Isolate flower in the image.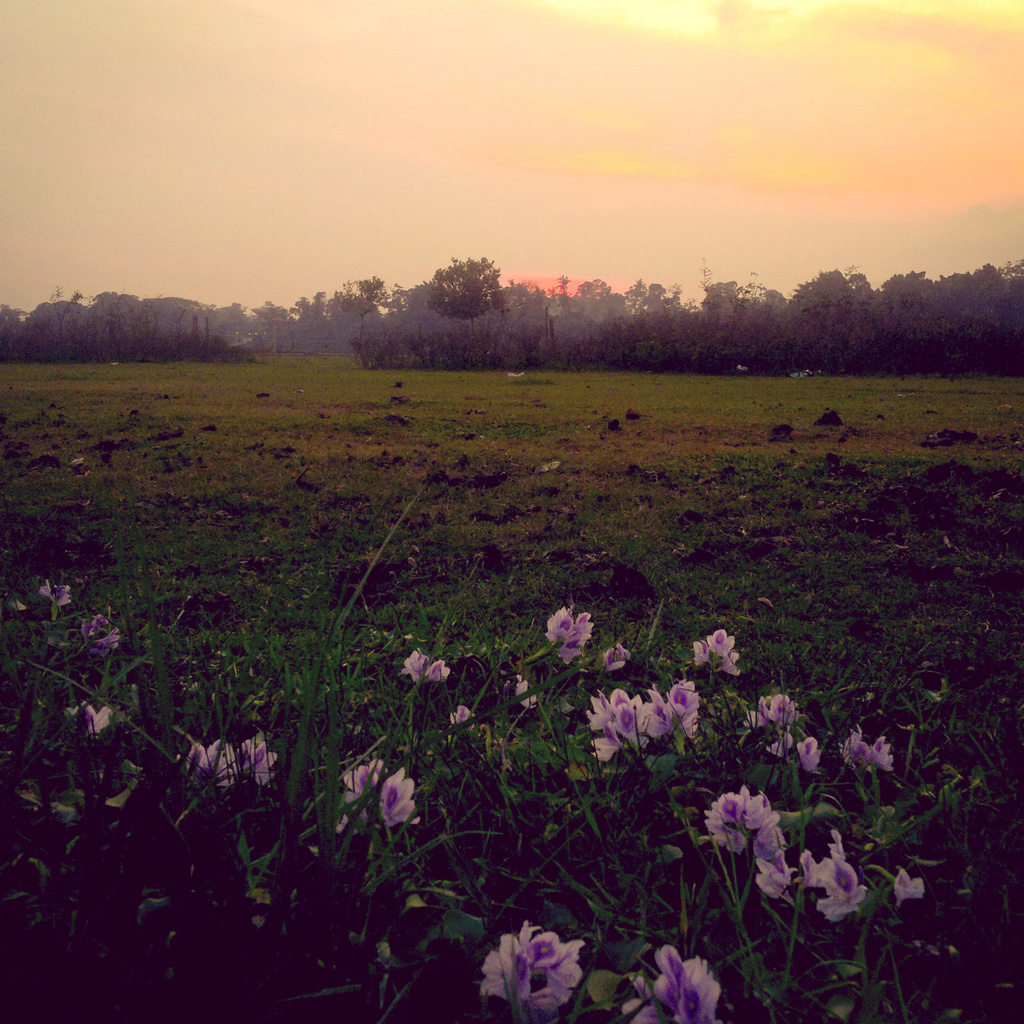
Isolated region: box(403, 654, 452, 681).
